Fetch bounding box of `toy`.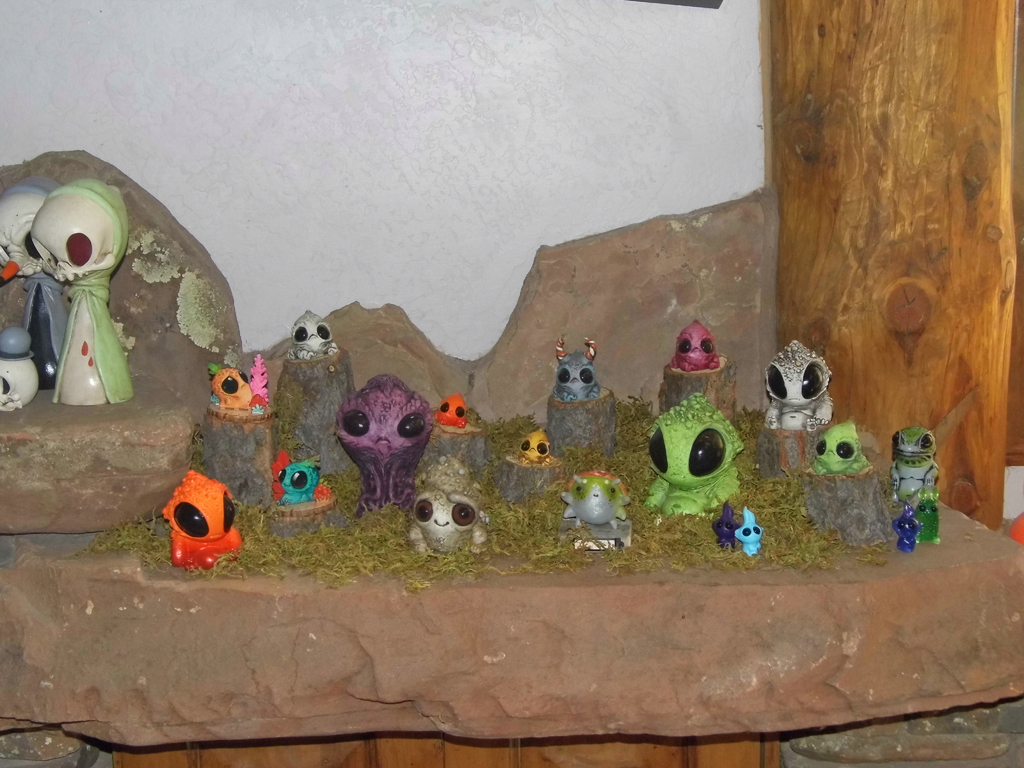
Bbox: {"x1": 556, "y1": 463, "x2": 634, "y2": 547}.
